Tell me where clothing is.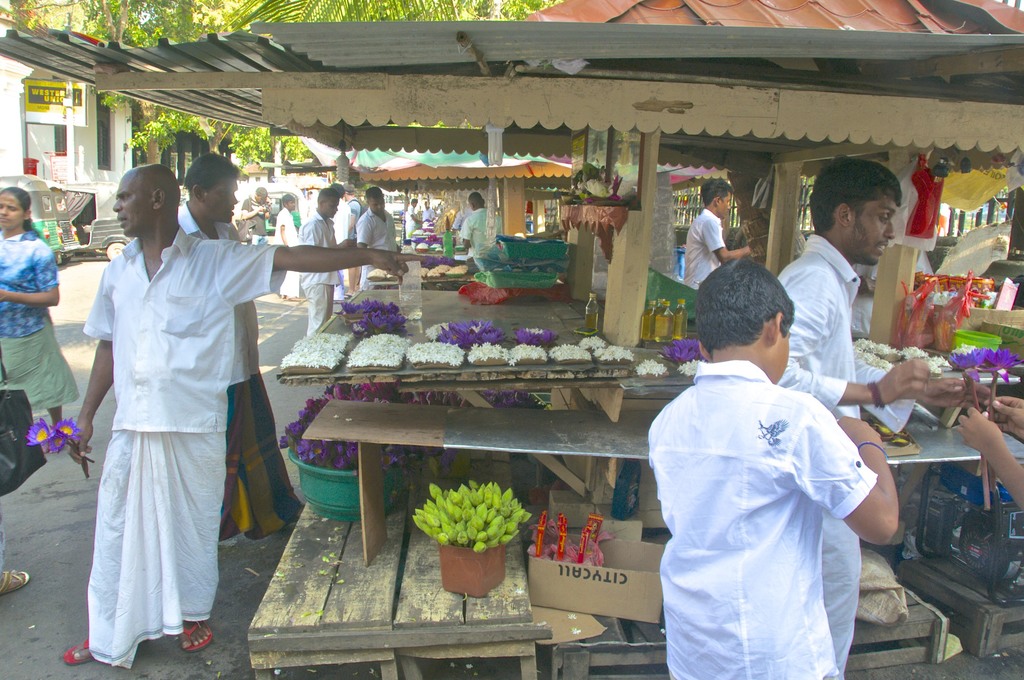
clothing is at [652, 319, 896, 671].
